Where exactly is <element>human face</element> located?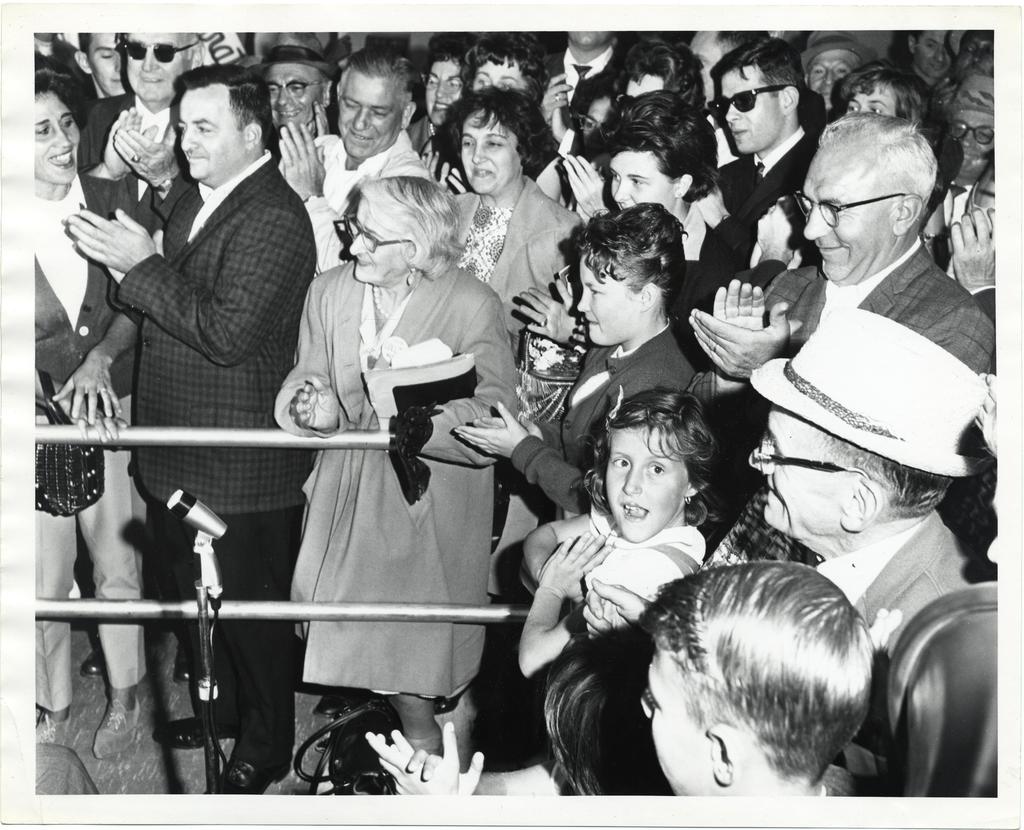
Its bounding box is select_region(604, 430, 684, 541).
